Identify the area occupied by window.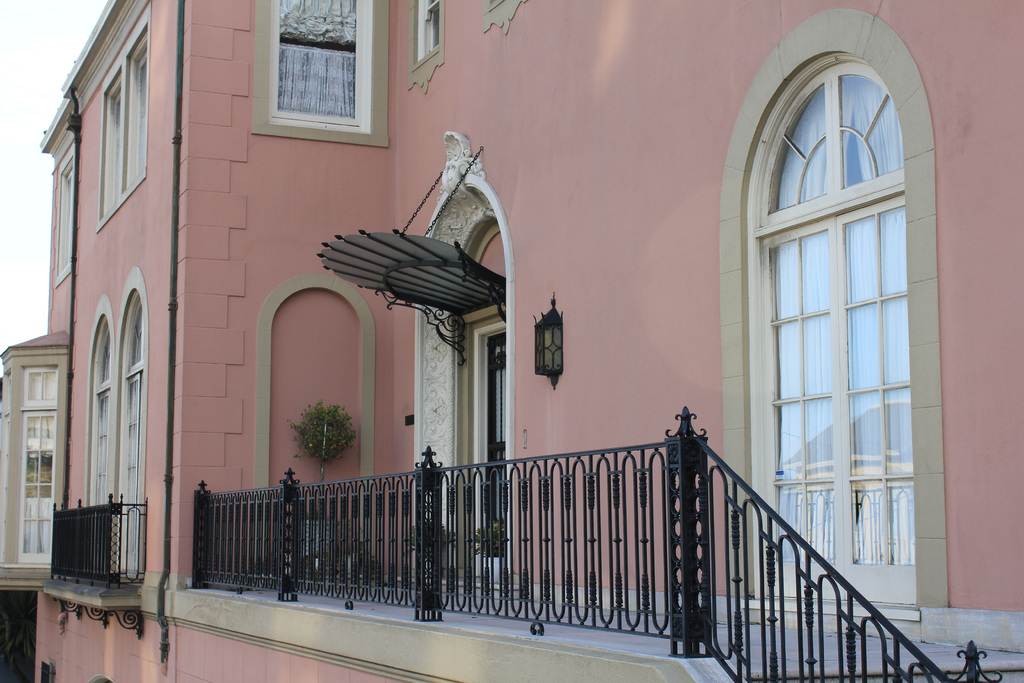
Area: pyautogui.locateOnScreen(254, 0, 392, 150).
